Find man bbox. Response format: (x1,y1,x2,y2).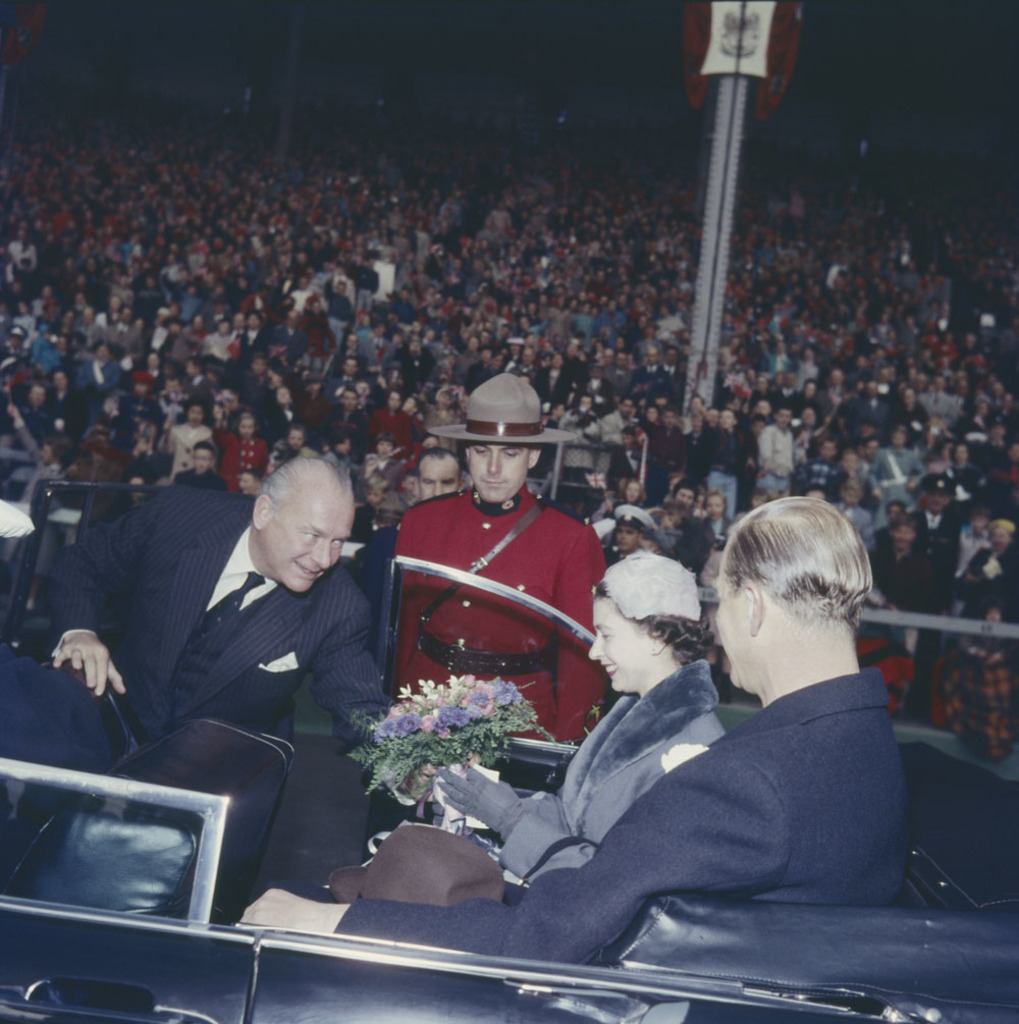
(394,372,603,755).
